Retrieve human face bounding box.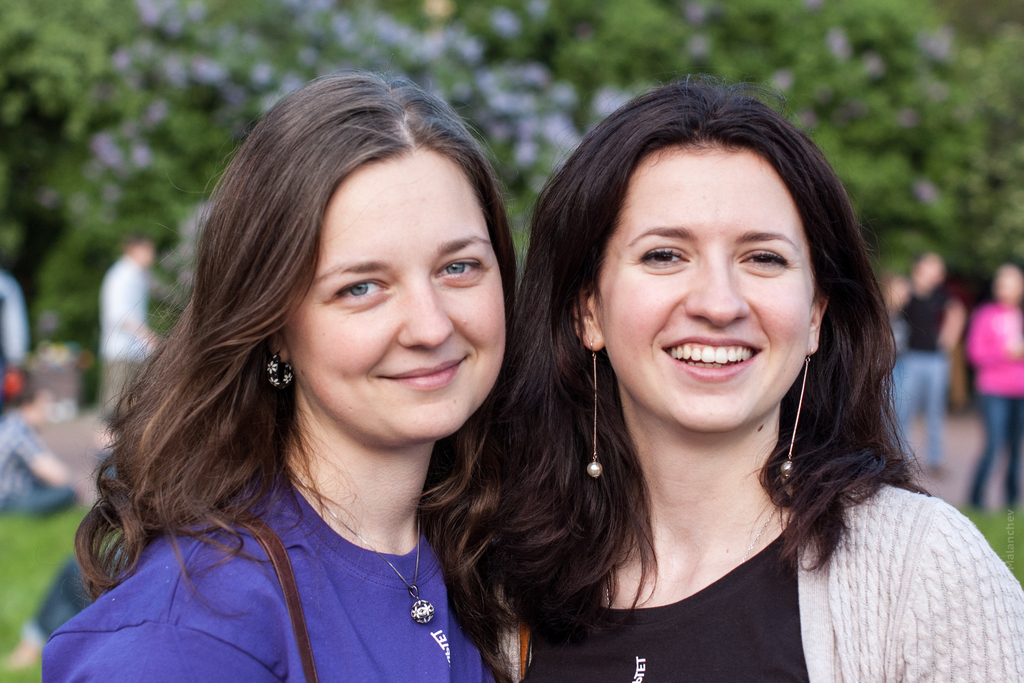
Bounding box: Rect(284, 146, 509, 444).
